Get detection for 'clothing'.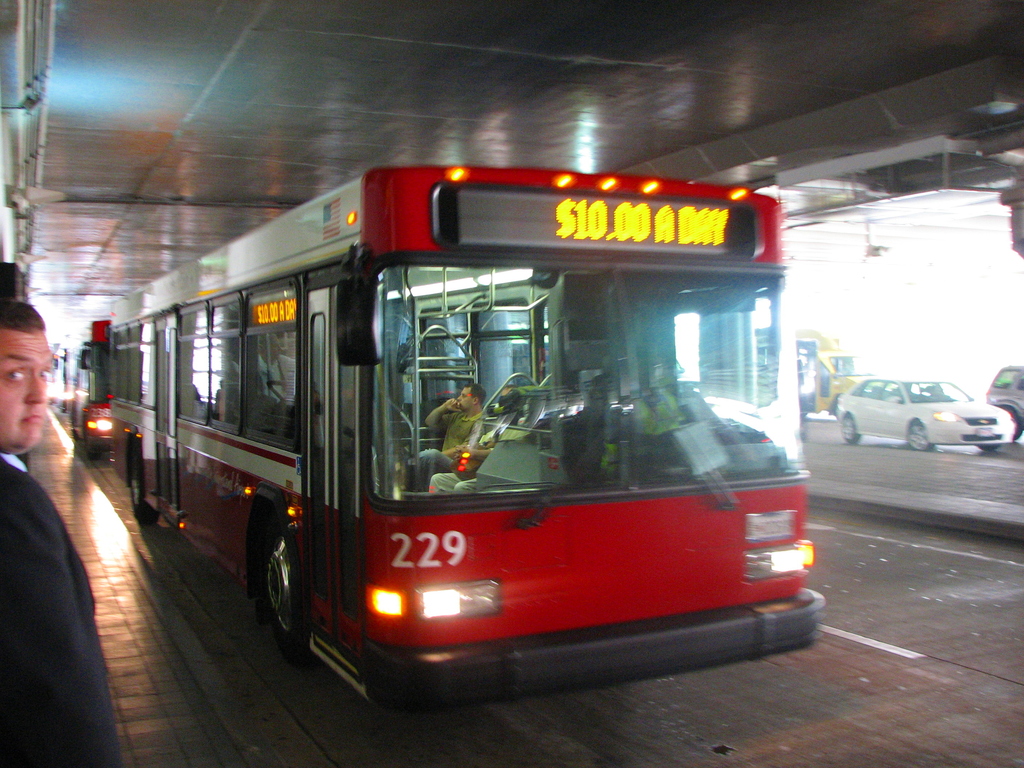
Detection: (left=259, top=355, right=292, bottom=403).
